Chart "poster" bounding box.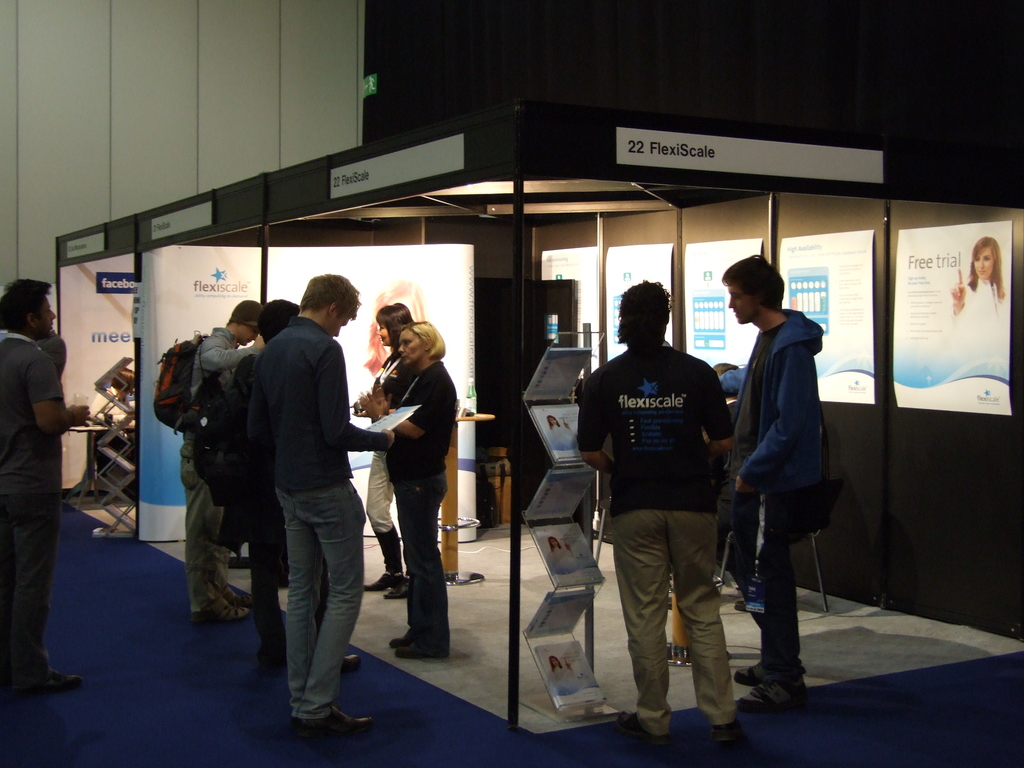
Charted: 140,241,260,543.
